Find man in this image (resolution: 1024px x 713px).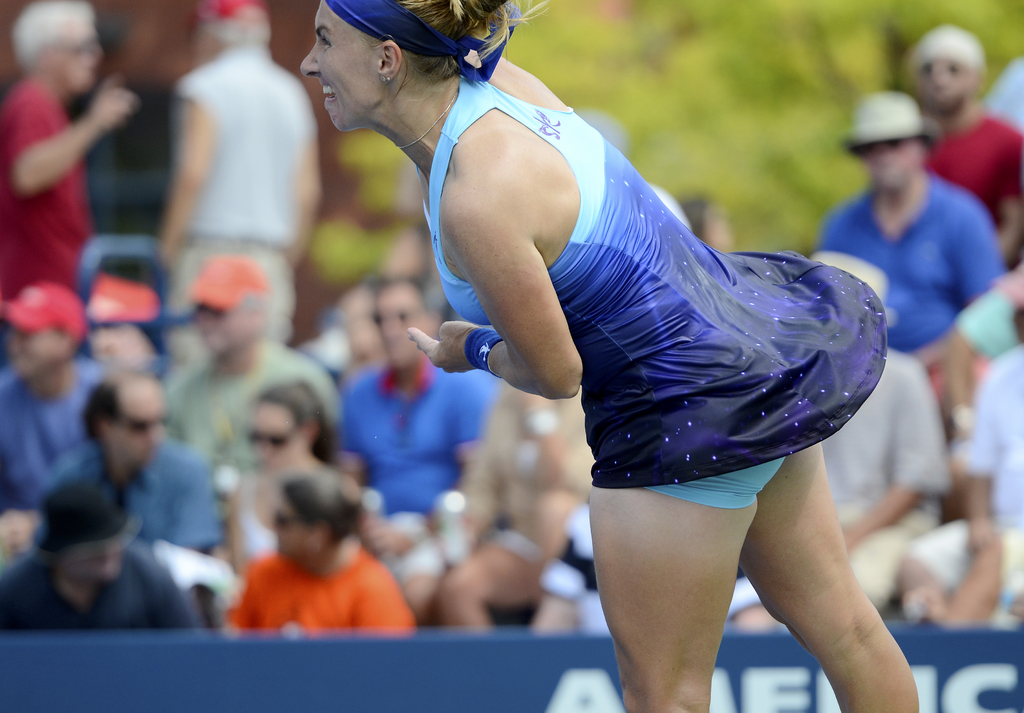
crop(890, 16, 1023, 275).
